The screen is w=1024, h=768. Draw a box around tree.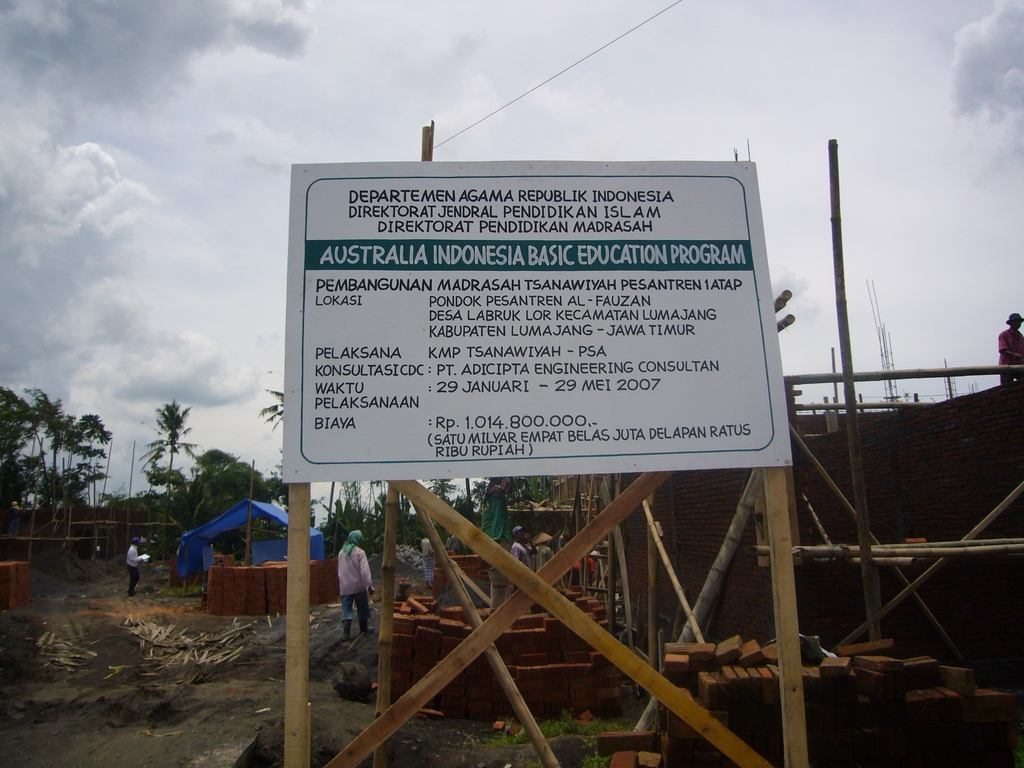
252,382,374,556.
